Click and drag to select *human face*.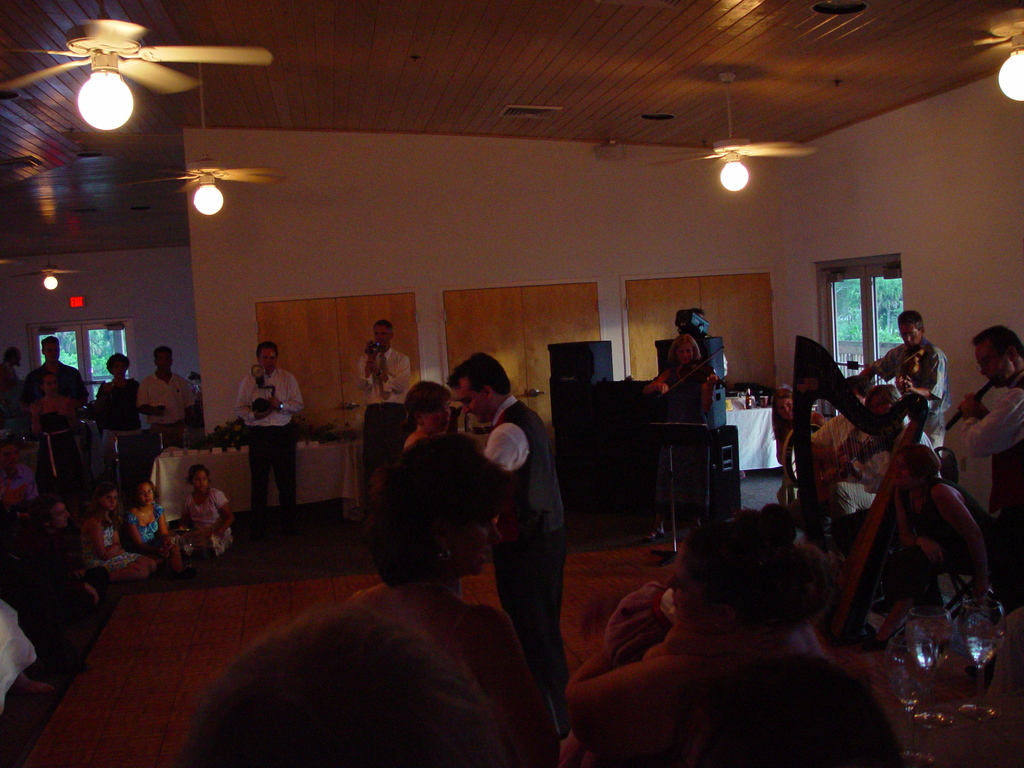
Selection: bbox(900, 325, 921, 346).
